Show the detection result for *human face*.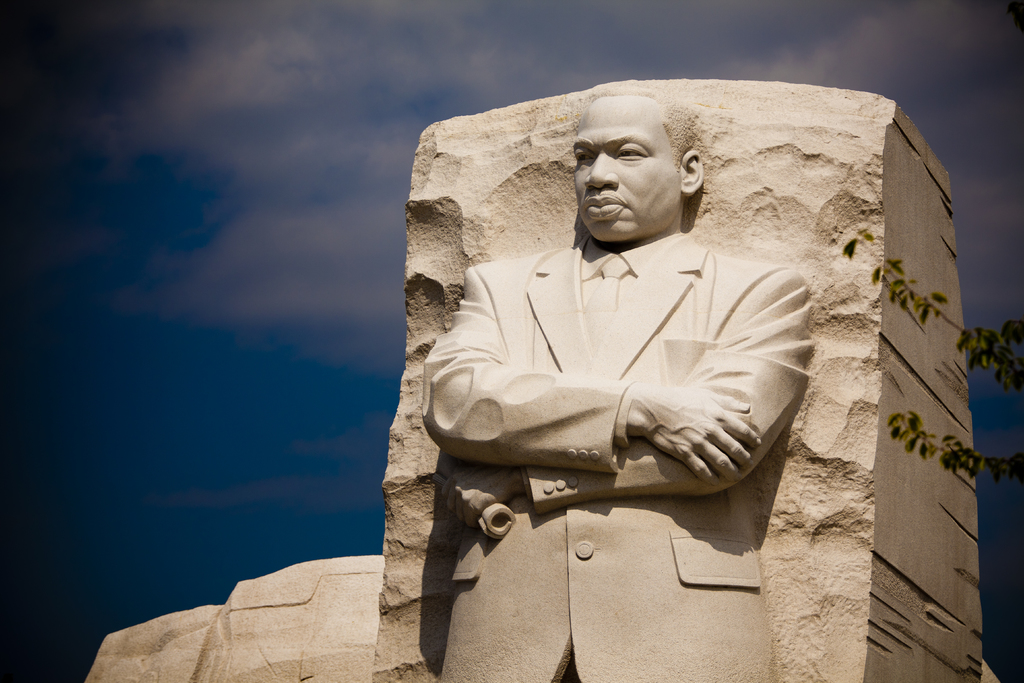
region(573, 95, 678, 240).
